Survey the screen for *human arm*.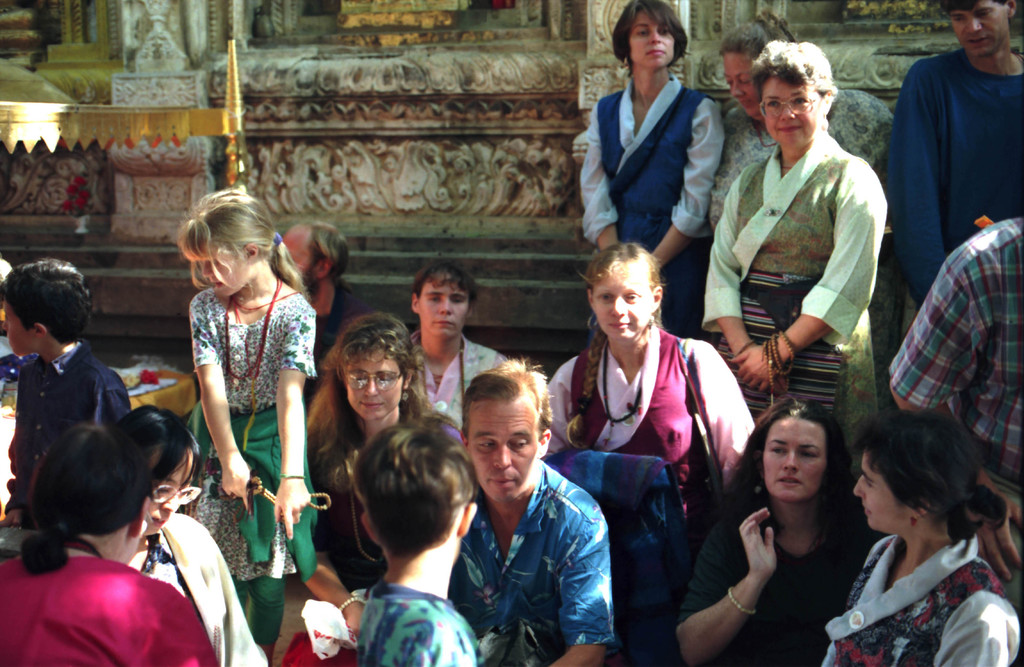
Survey found: 119, 594, 210, 666.
